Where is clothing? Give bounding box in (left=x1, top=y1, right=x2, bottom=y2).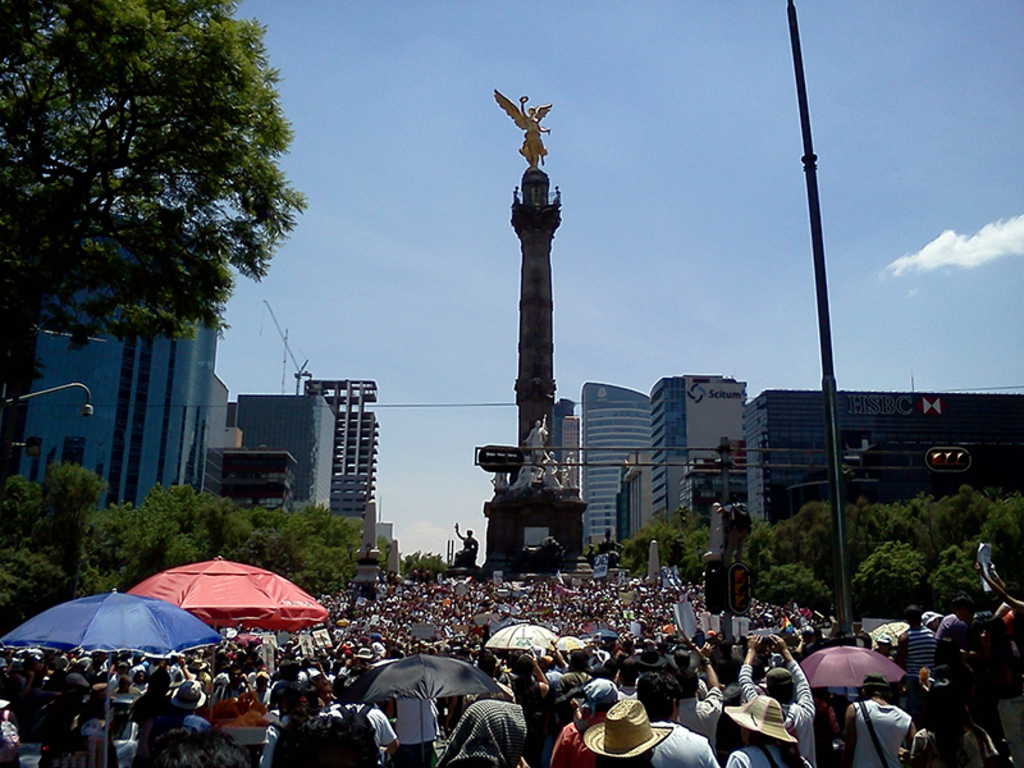
(left=257, top=709, right=306, bottom=767).
